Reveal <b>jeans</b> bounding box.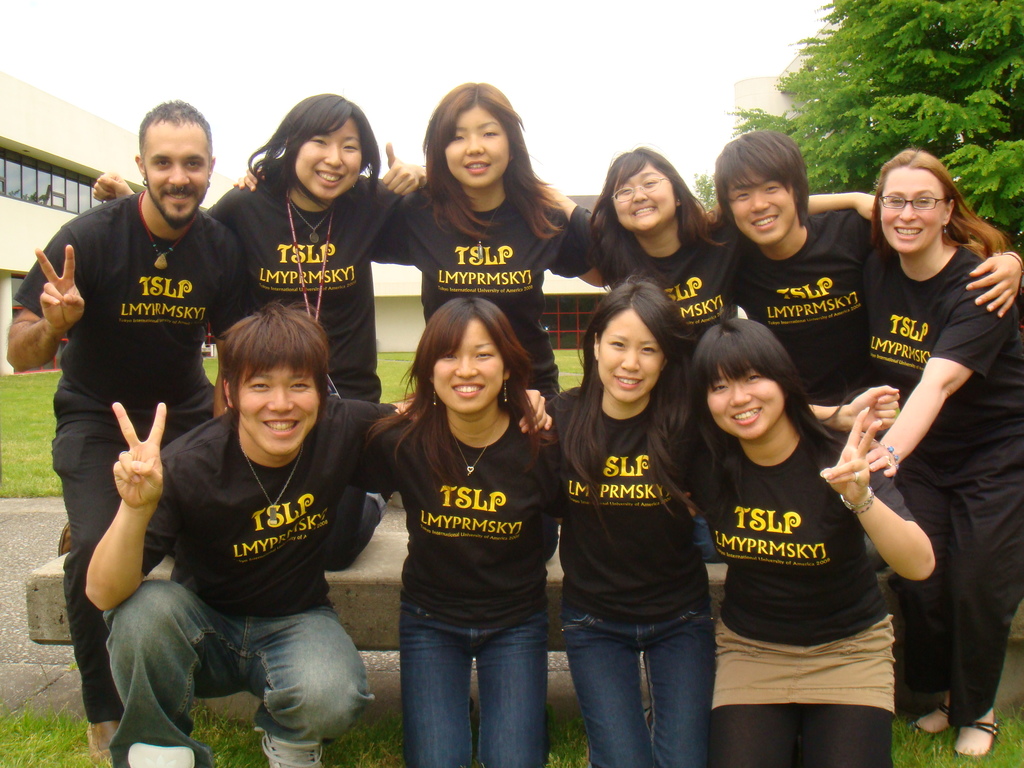
Revealed: 386:591:561:758.
